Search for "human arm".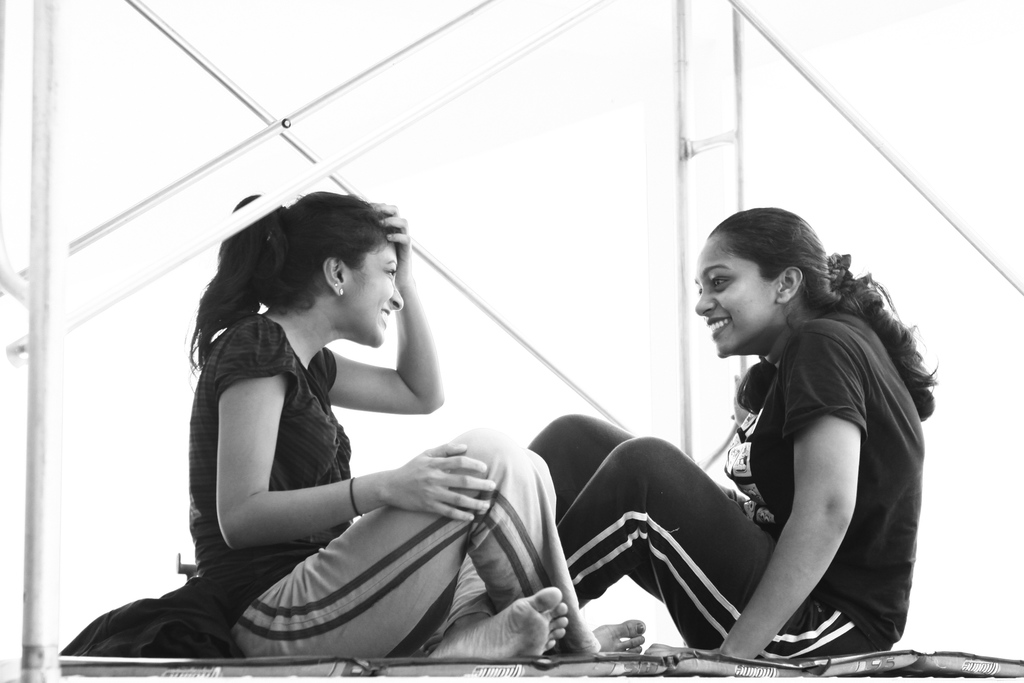
Found at <box>724,379,890,645</box>.
